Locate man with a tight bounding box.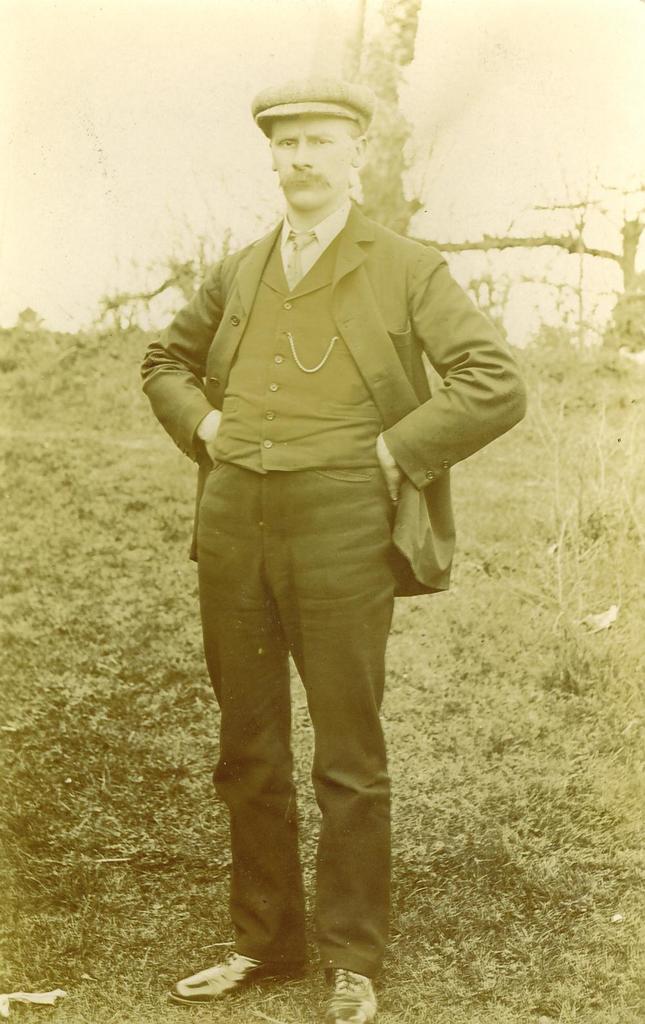
{"left": 138, "top": 107, "right": 501, "bottom": 956}.
